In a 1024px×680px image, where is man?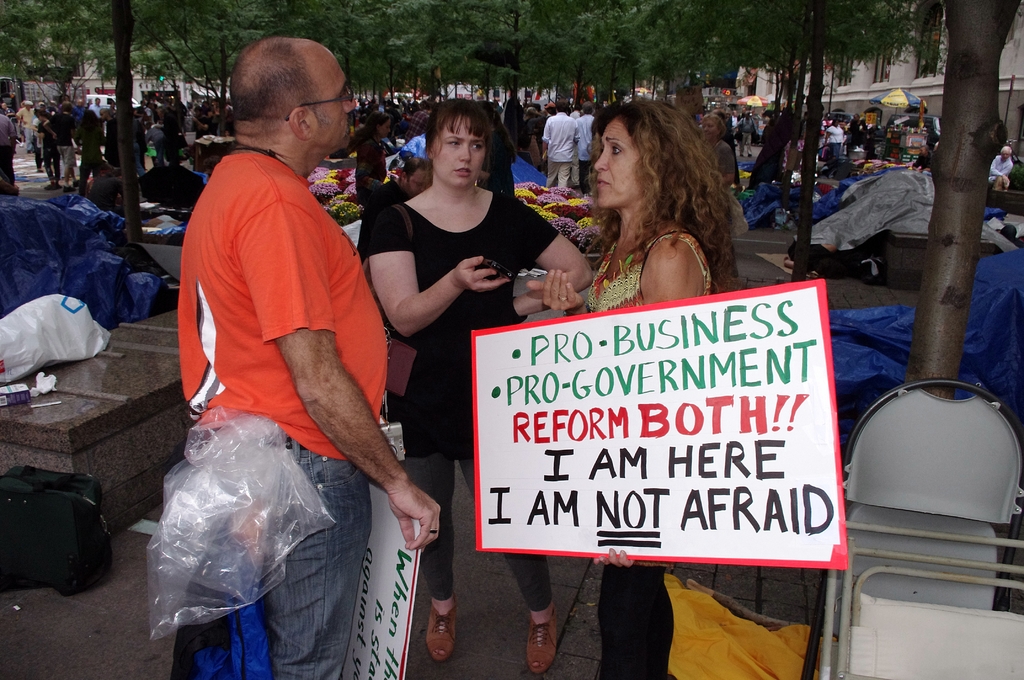
38:97:81:193.
